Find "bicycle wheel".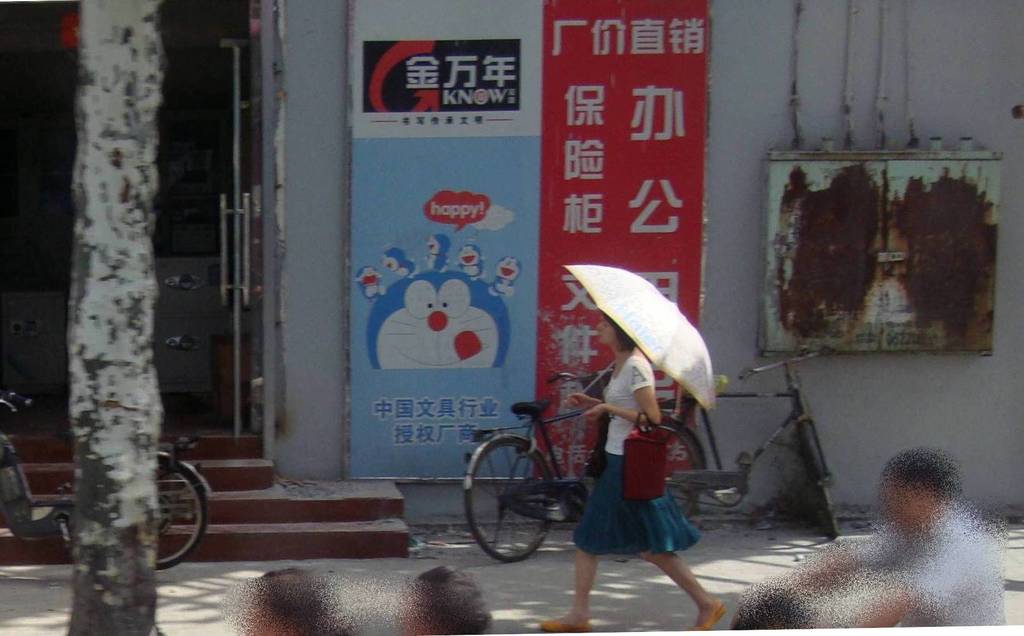
l=465, t=436, r=555, b=561.
